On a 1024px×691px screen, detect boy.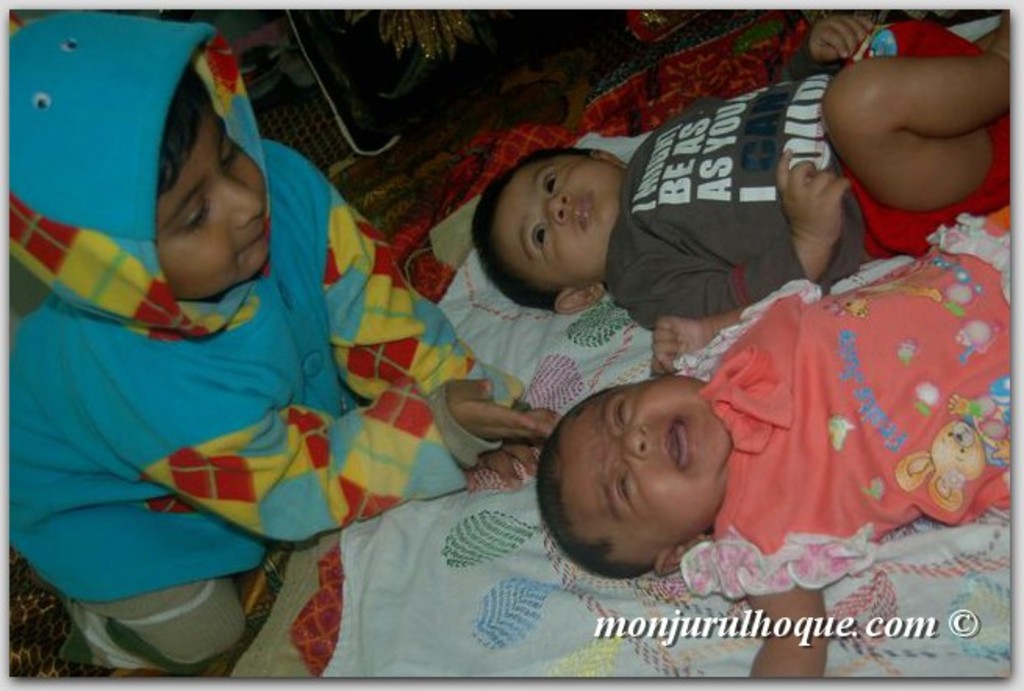
466 6 1021 313.
